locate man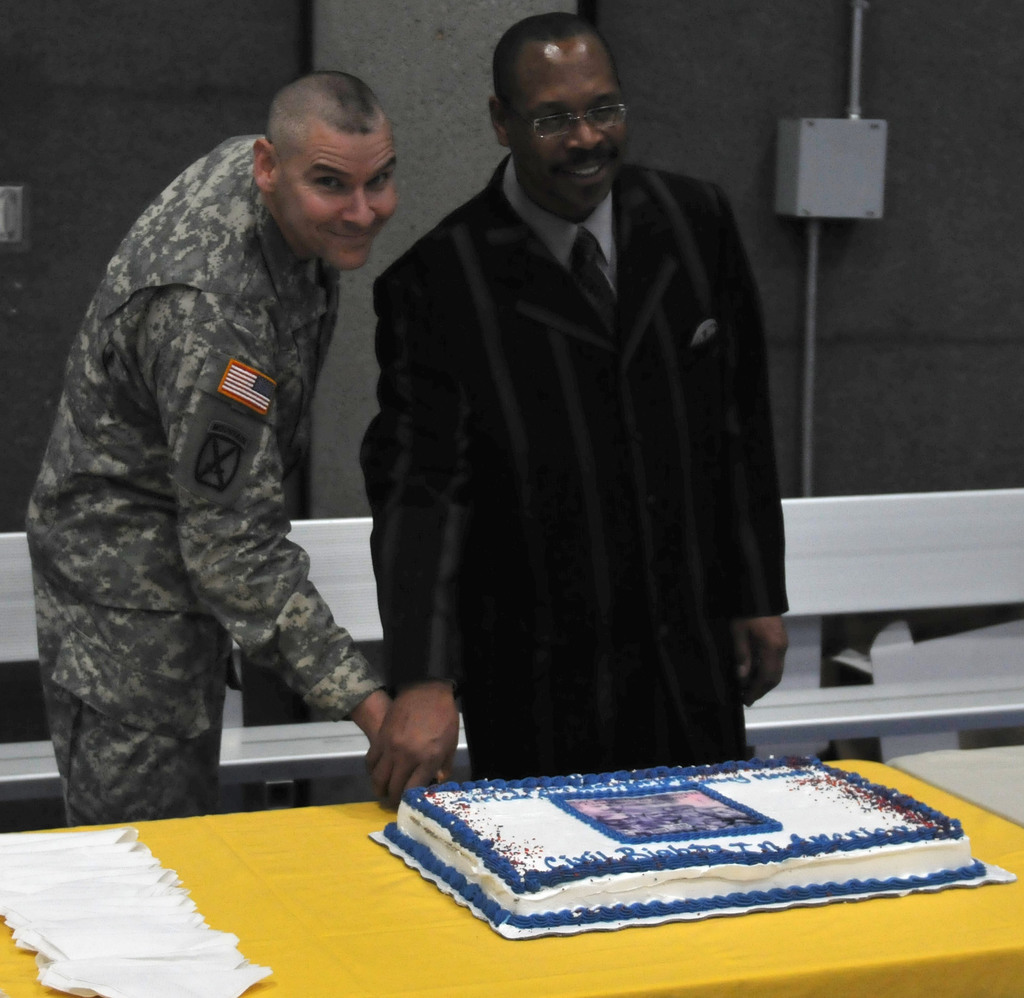
locate(351, 26, 815, 830)
